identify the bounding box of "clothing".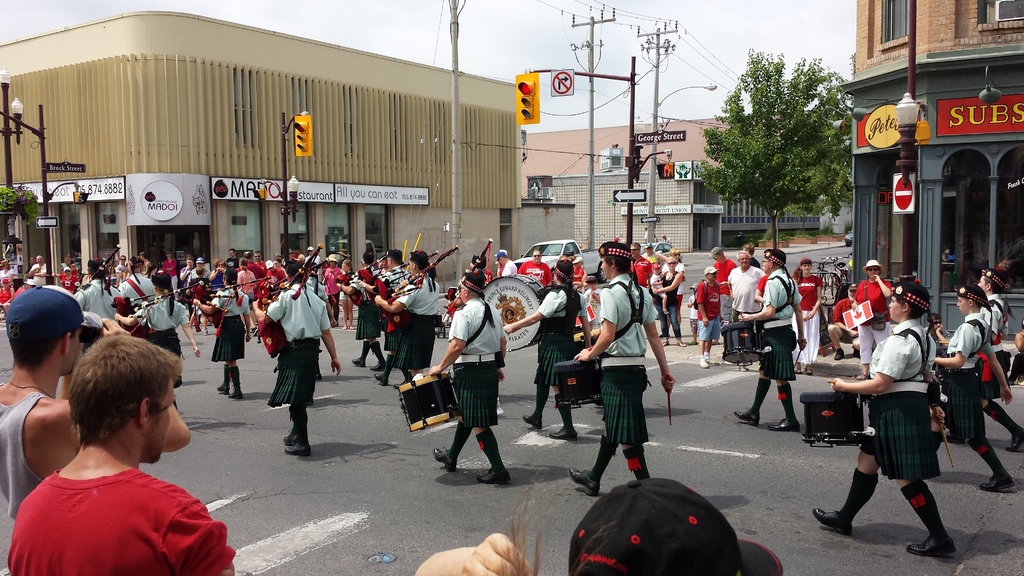
(642,230,647,241).
